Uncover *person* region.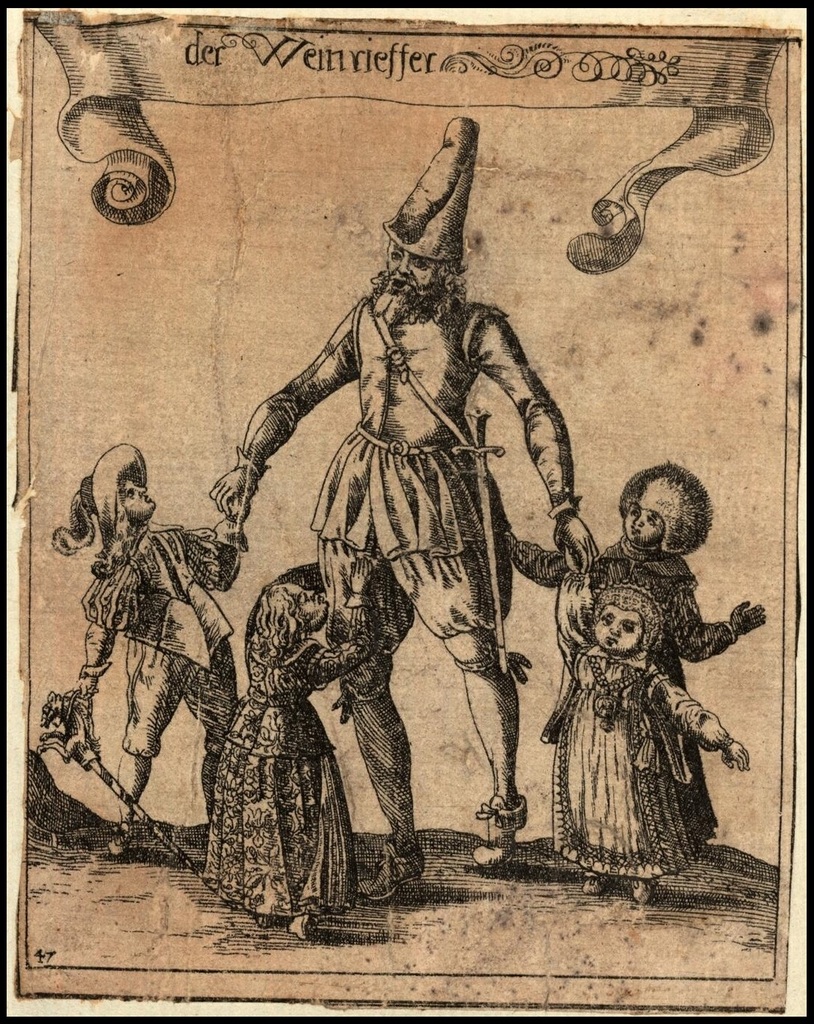
Uncovered: [x1=46, y1=438, x2=236, y2=860].
